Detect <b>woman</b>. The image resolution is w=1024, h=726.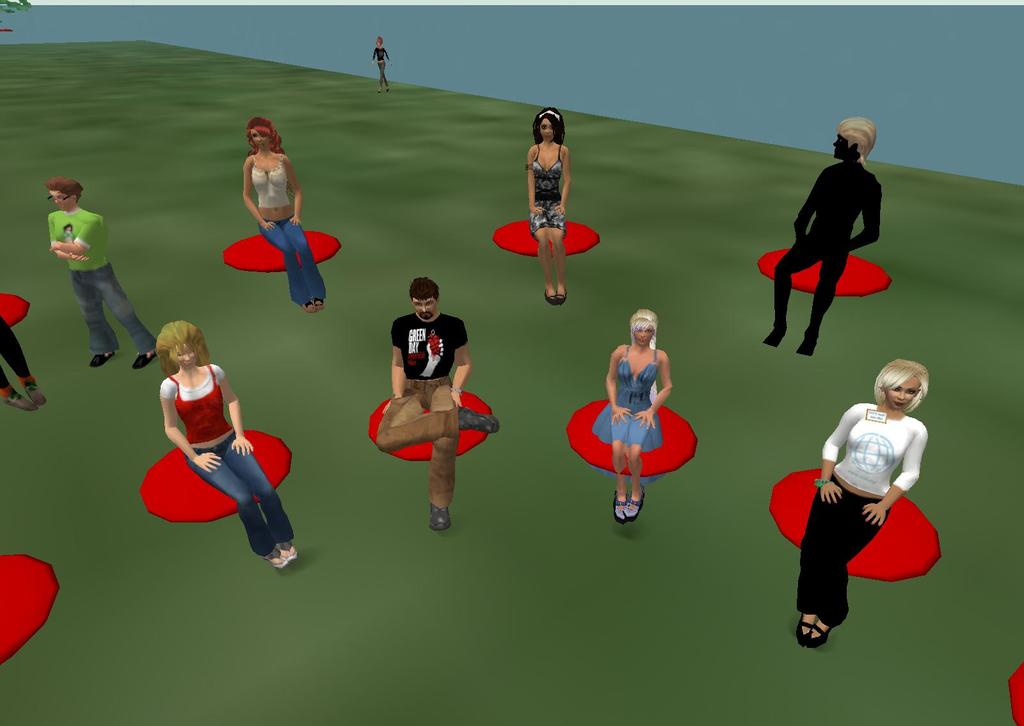
<region>243, 117, 326, 314</region>.
